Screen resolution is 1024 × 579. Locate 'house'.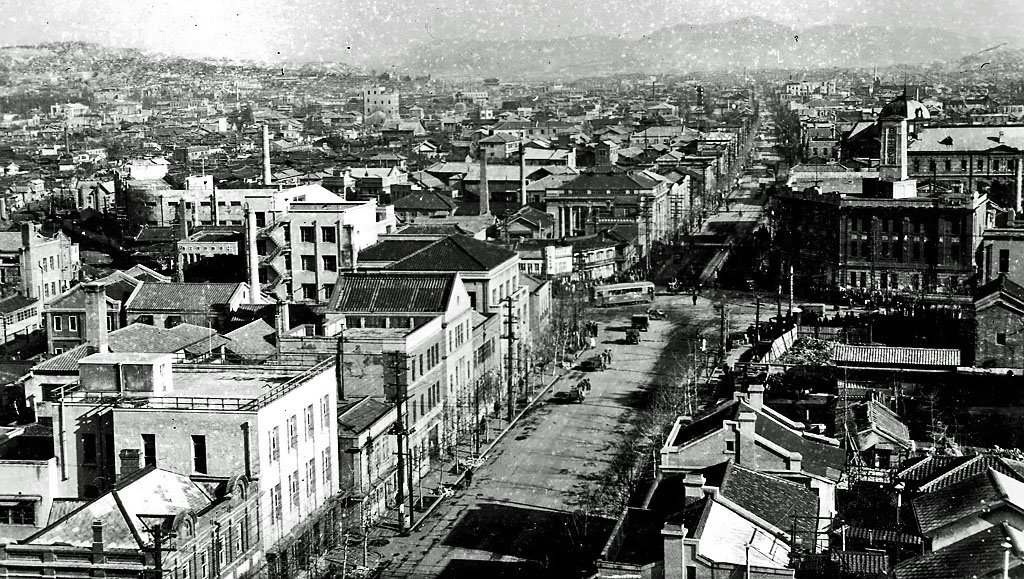
crop(477, 128, 523, 163).
